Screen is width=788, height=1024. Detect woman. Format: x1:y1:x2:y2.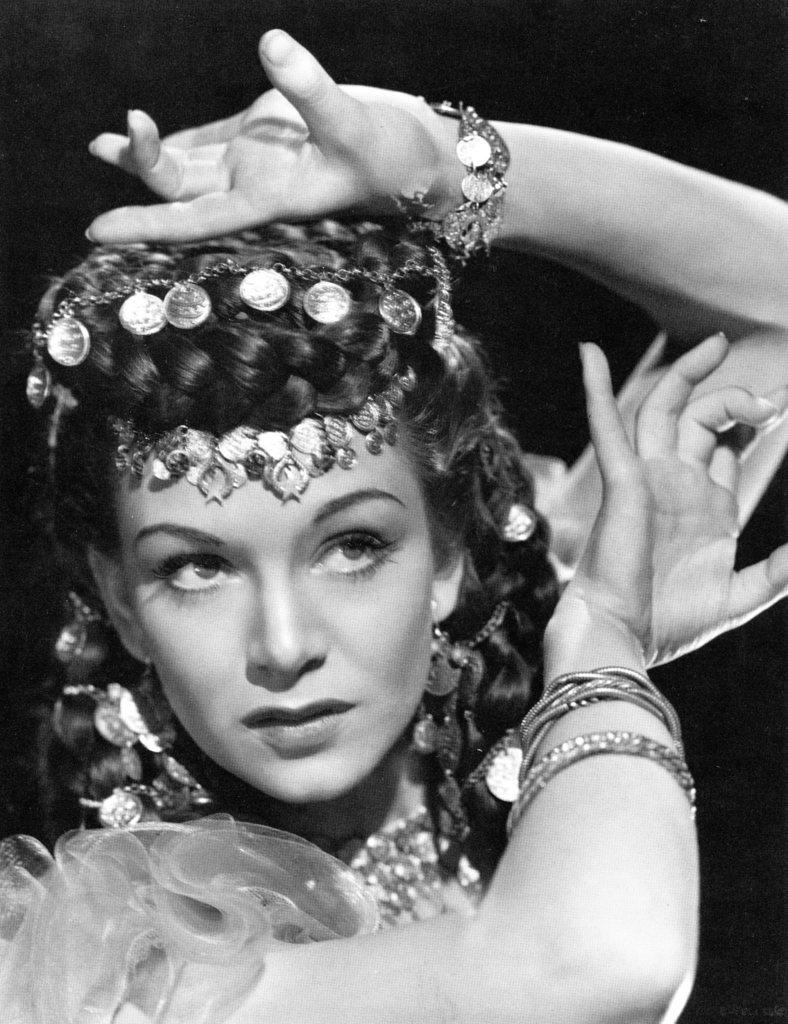
4:26:687:1004.
